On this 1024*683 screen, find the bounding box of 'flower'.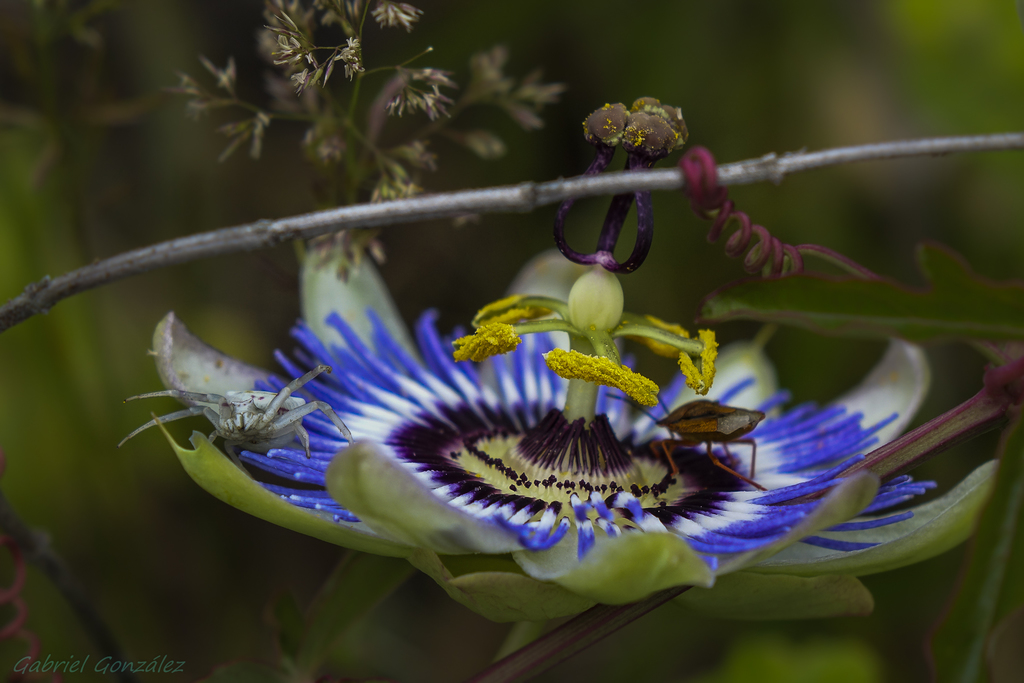
Bounding box: 125:174:941:622.
